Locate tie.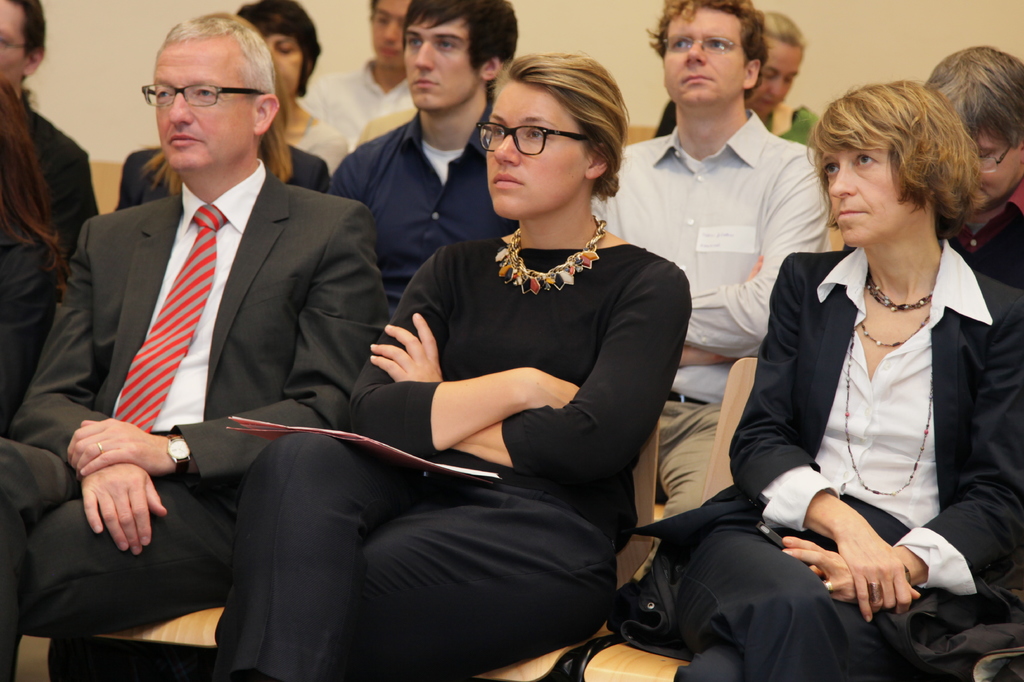
Bounding box: bbox=(115, 202, 226, 440).
